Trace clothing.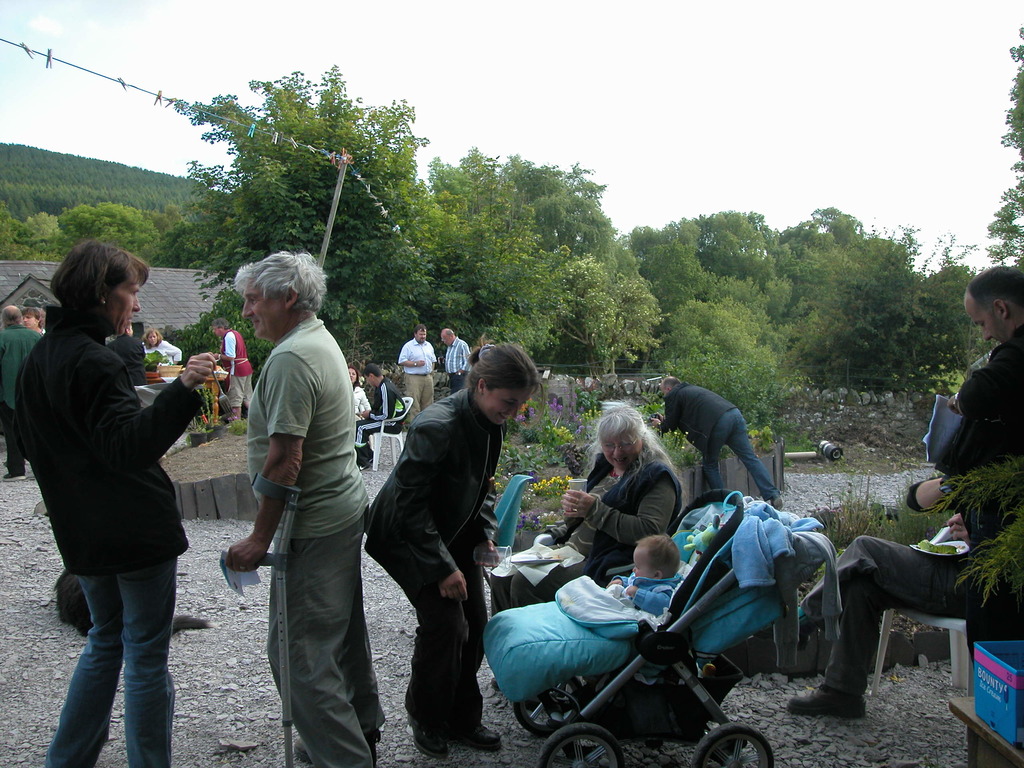
Traced to rect(219, 331, 264, 408).
